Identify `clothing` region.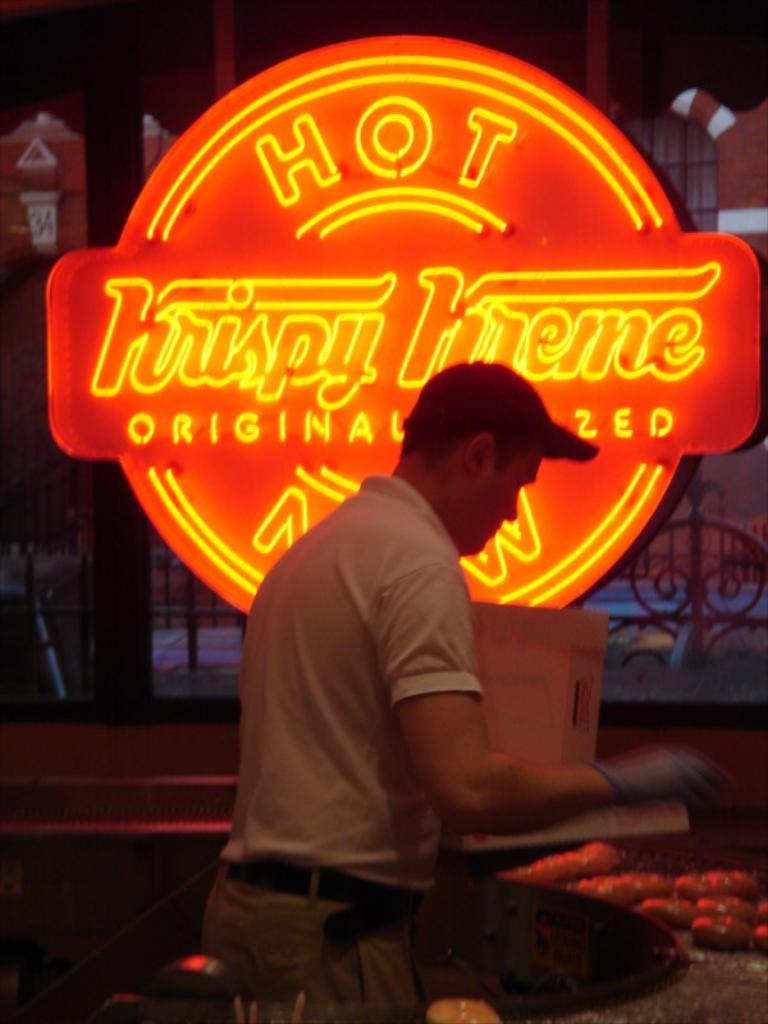
Region: {"left": 198, "top": 475, "right": 483, "bottom": 1023}.
